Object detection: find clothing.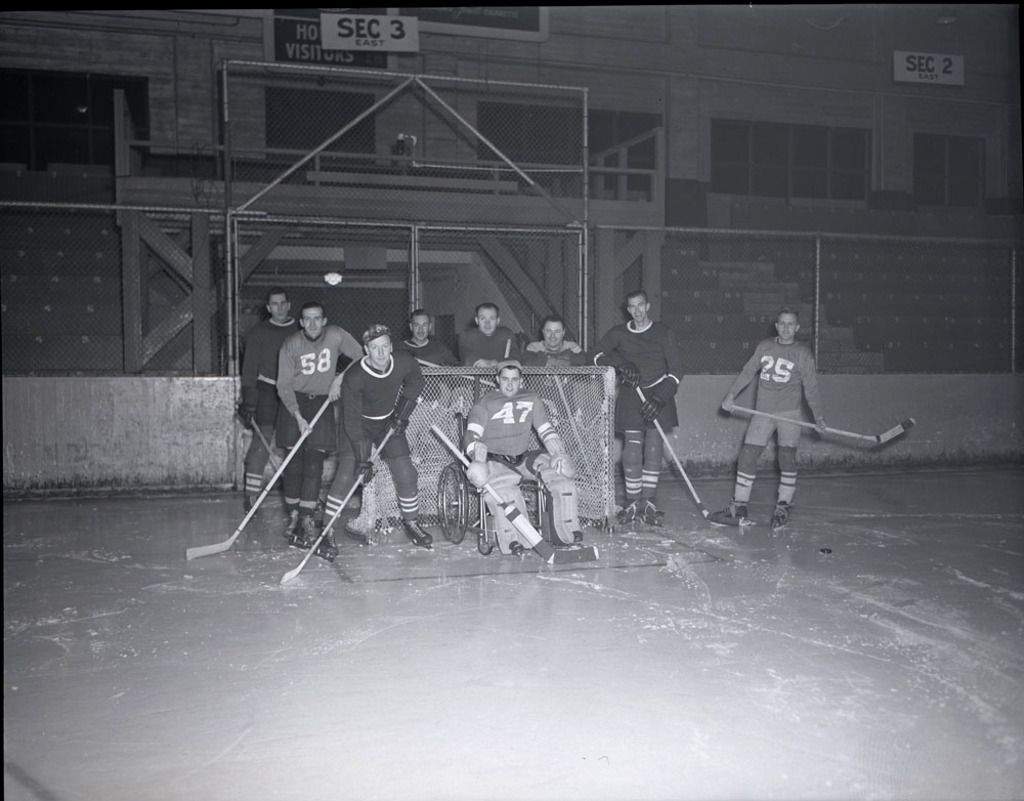
bbox=(253, 320, 286, 420).
